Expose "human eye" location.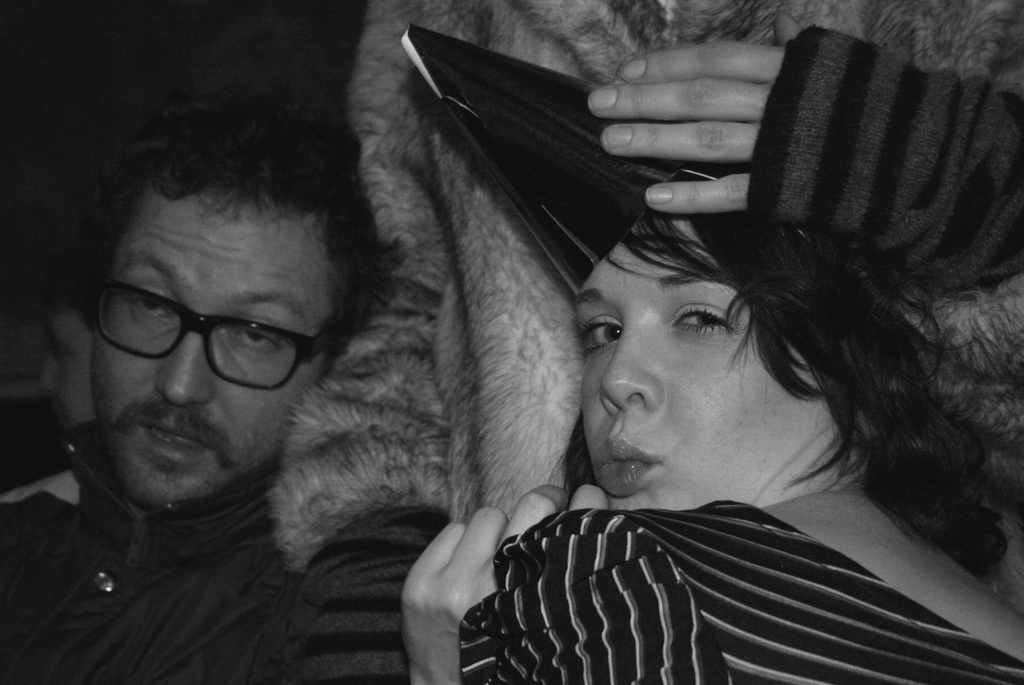
Exposed at crop(570, 313, 623, 358).
